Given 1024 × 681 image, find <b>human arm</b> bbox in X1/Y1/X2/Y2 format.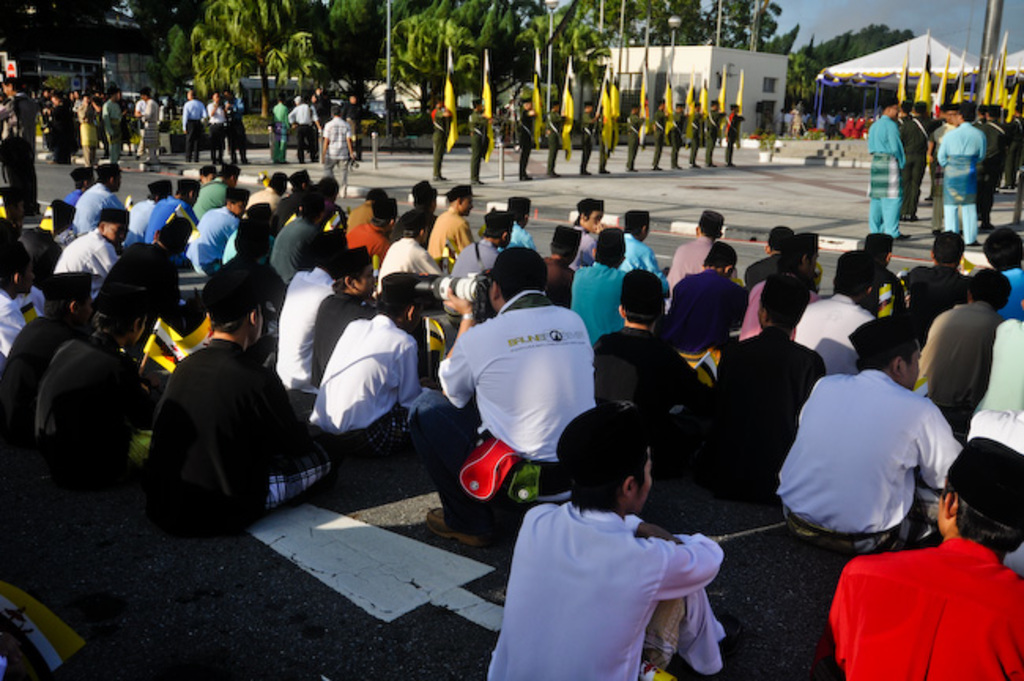
343/123/362/159.
